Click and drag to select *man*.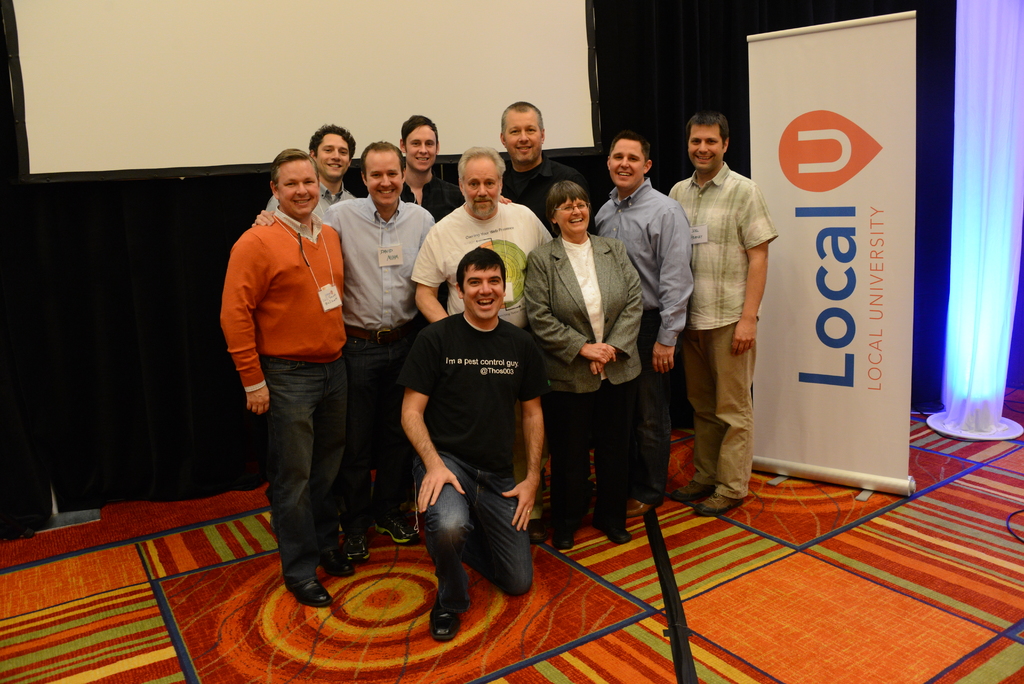
Selection: Rect(257, 120, 354, 526).
